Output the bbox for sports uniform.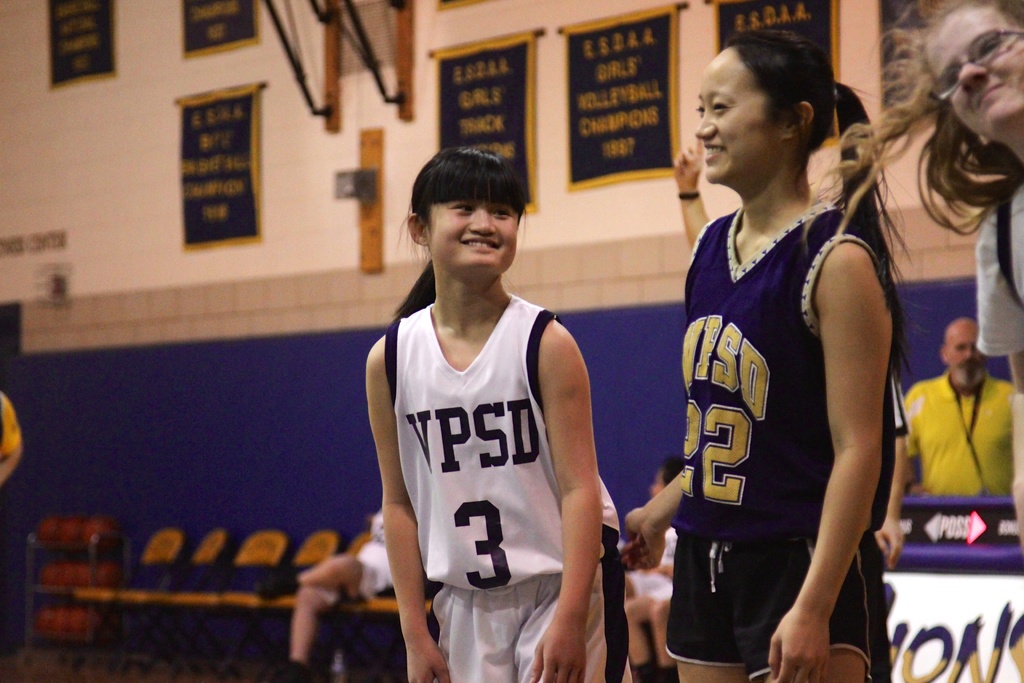
x1=285, y1=513, x2=400, y2=682.
